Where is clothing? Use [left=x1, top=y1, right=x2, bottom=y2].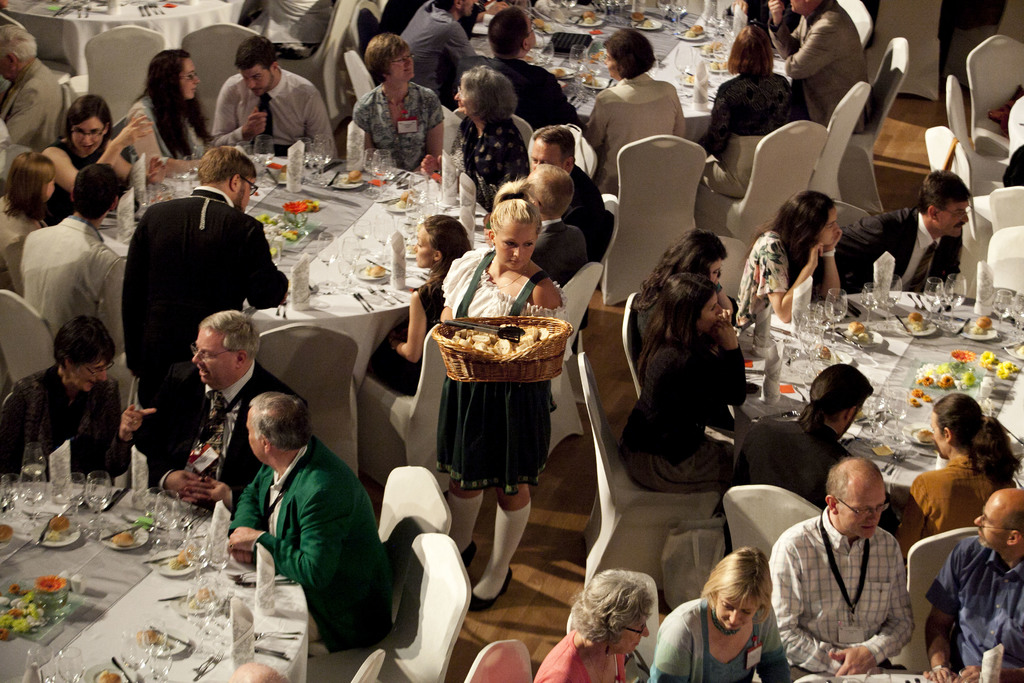
[left=789, top=4, right=854, bottom=133].
